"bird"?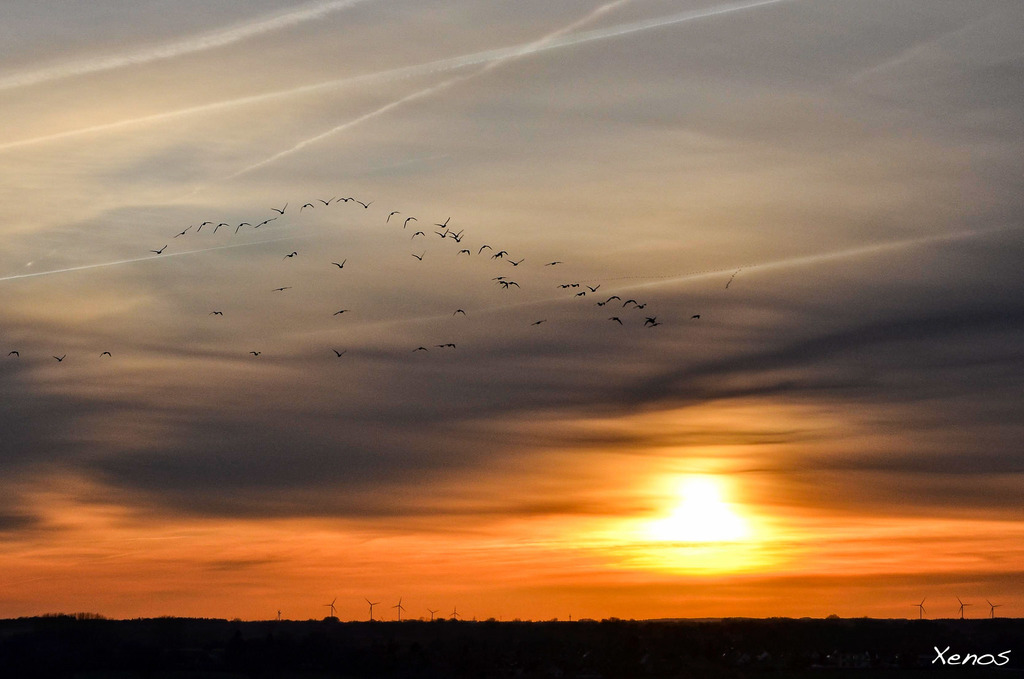
(476, 242, 492, 254)
